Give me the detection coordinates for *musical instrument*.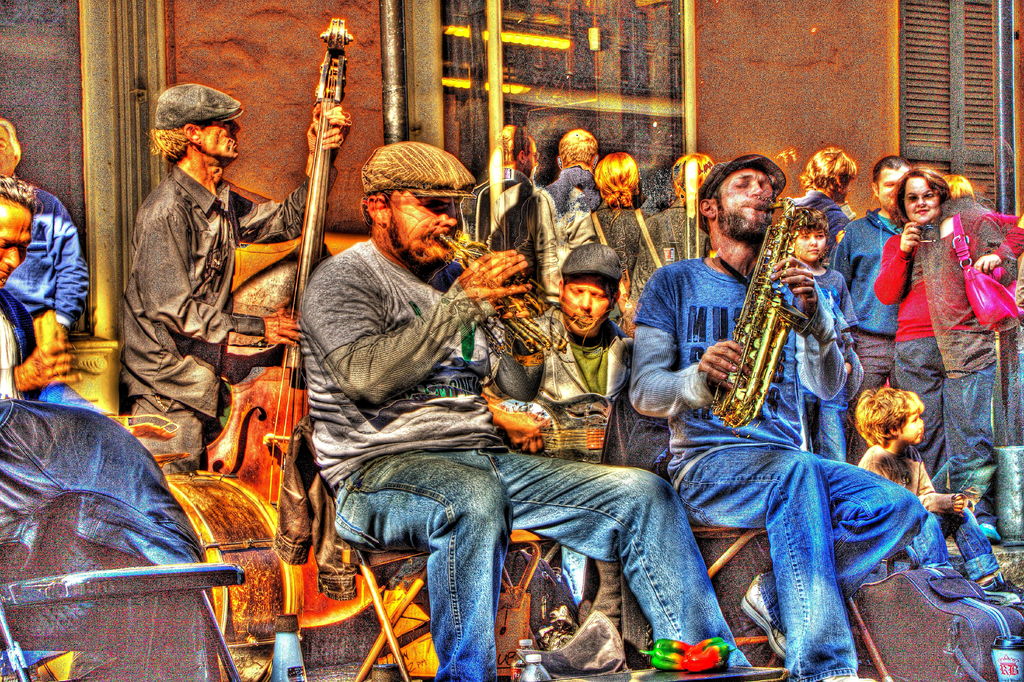
194 15 401 632.
